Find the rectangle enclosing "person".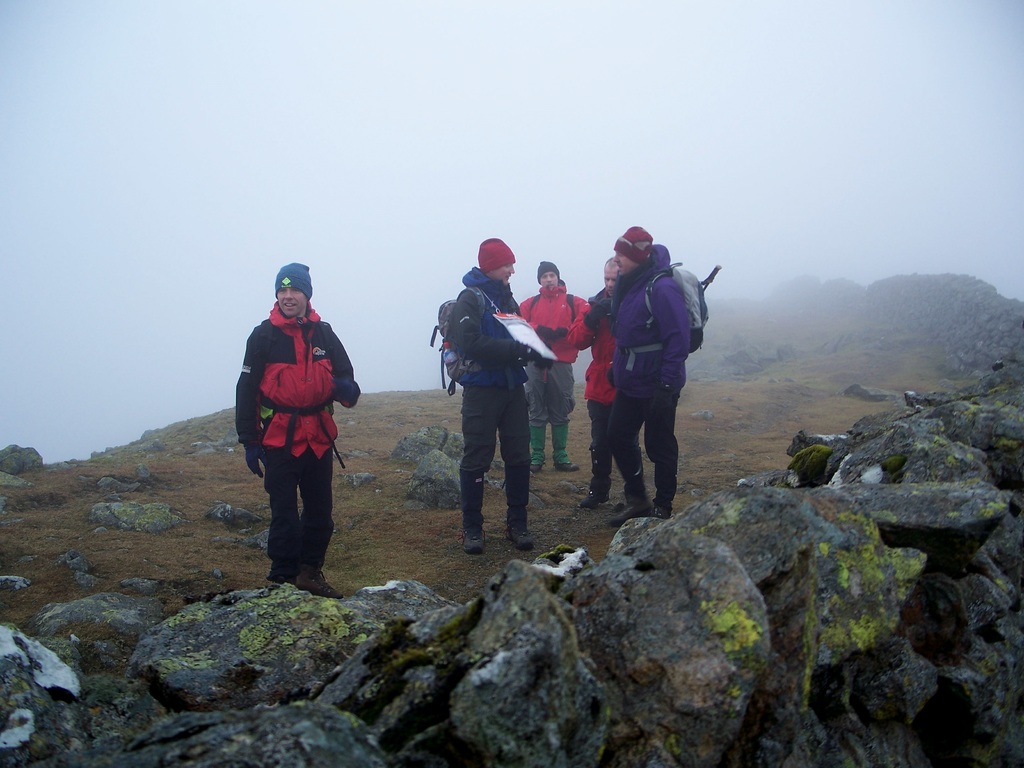
<box>451,236,552,552</box>.
